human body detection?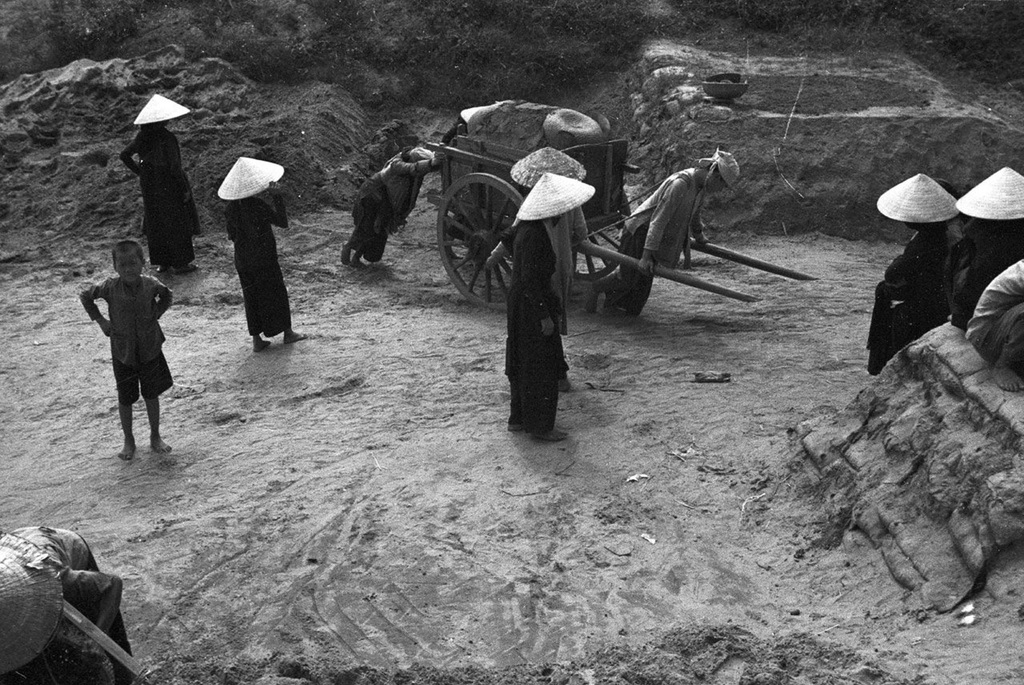
[9, 527, 136, 684]
